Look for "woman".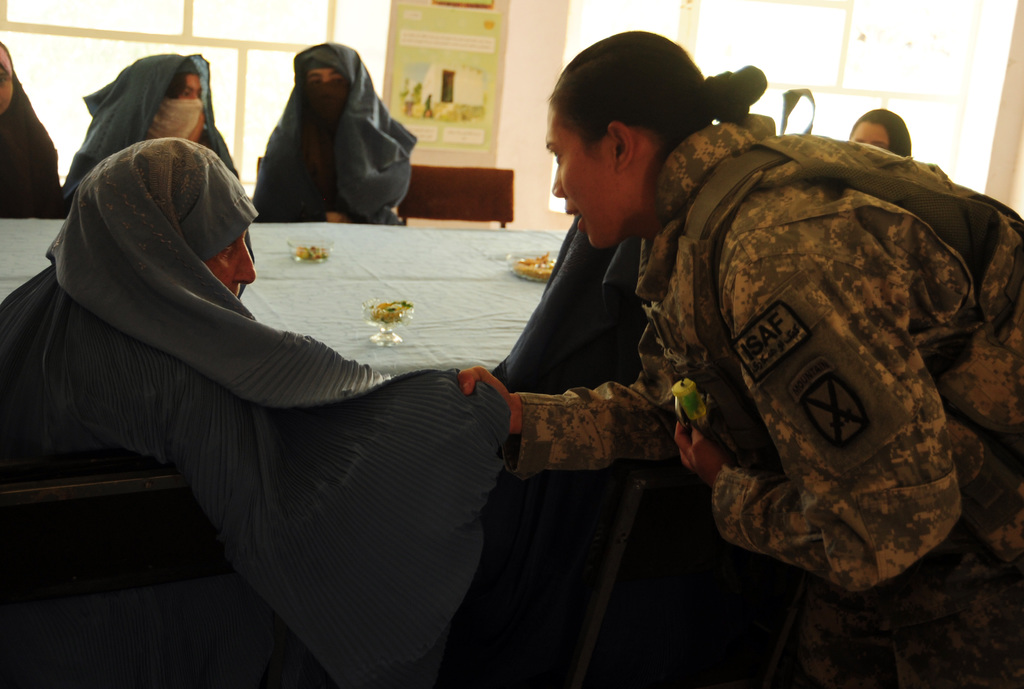
Found: detection(246, 30, 408, 229).
